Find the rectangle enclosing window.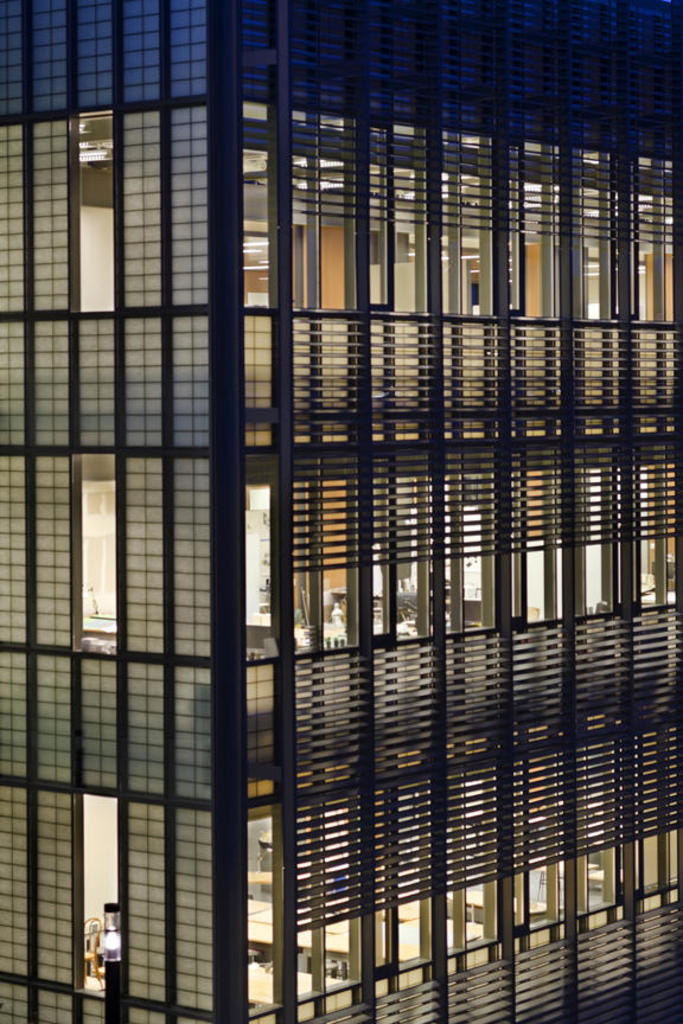
select_region(57, 430, 129, 667).
